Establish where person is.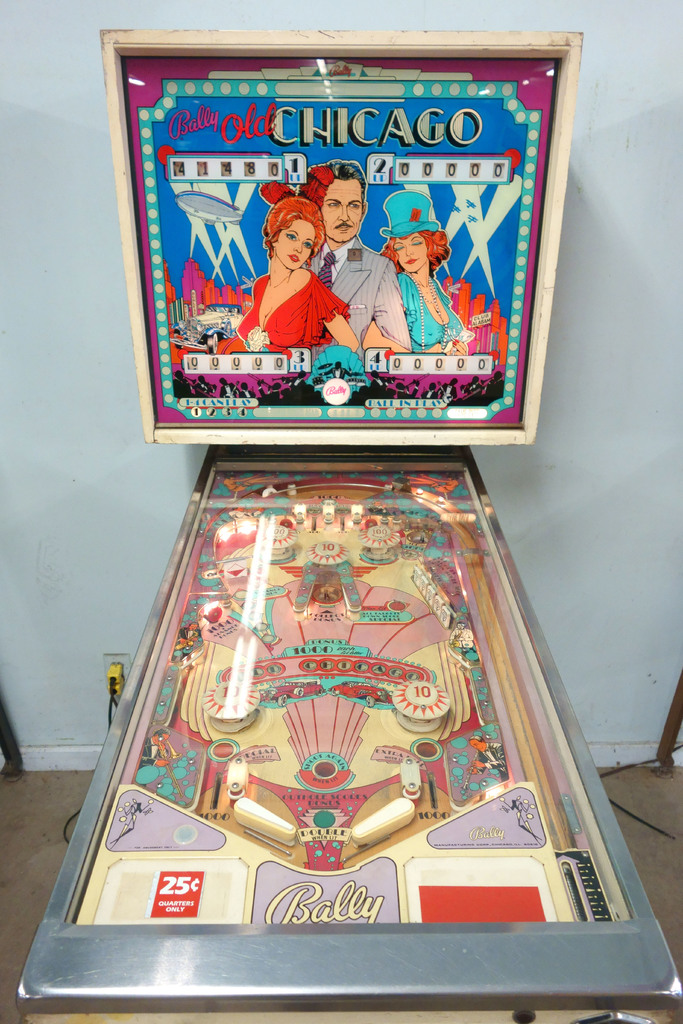
Established at bbox=(377, 182, 480, 363).
